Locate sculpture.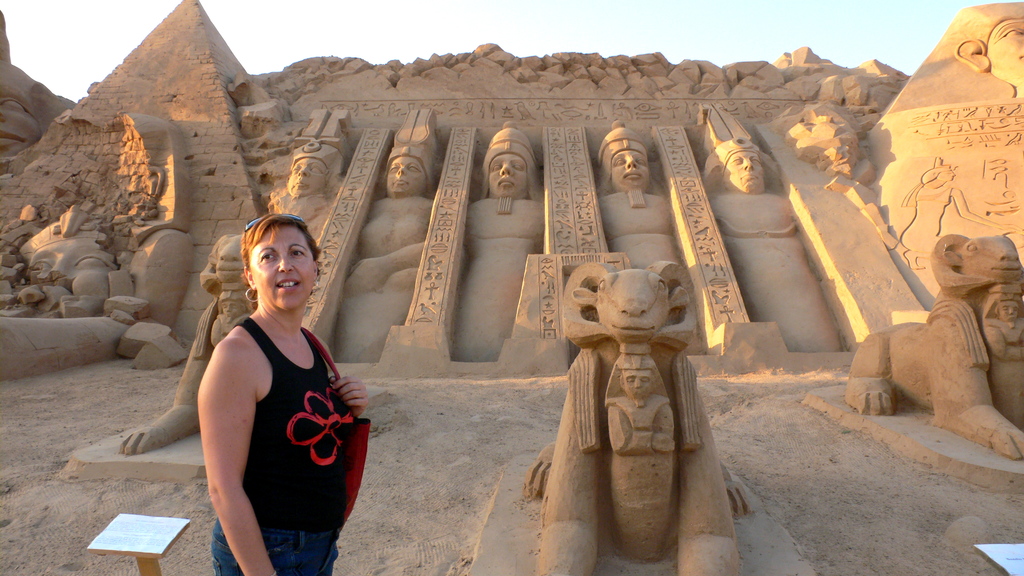
Bounding box: bbox=(589, 122, 708, 353).
